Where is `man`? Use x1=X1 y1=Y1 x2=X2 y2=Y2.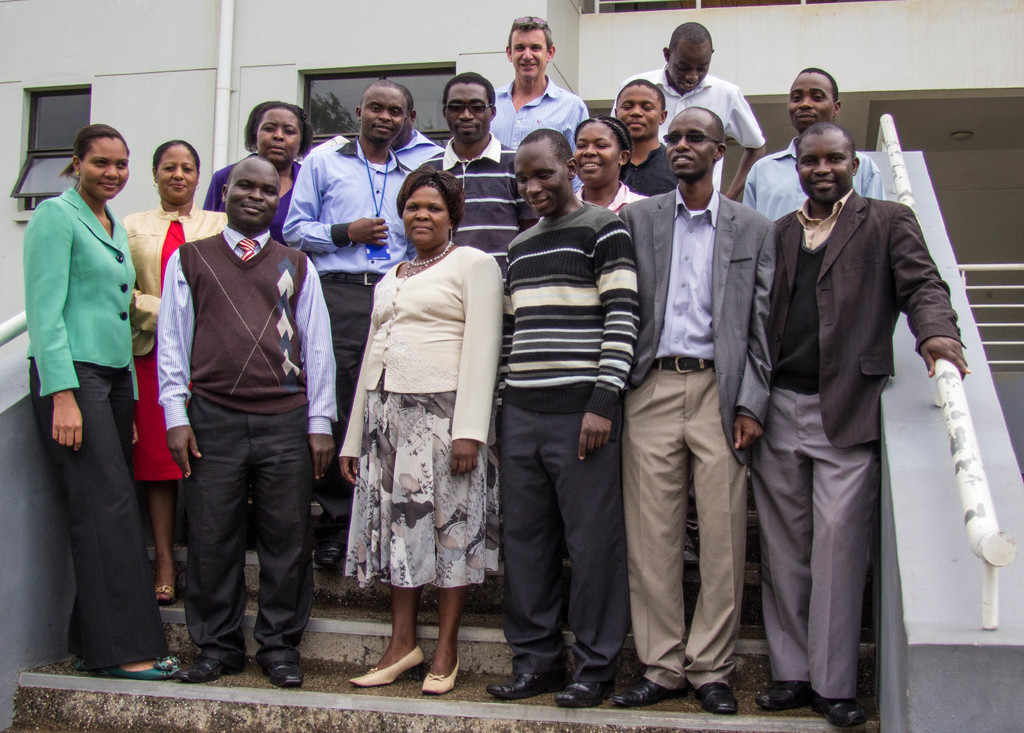
x1=419 y1=67 x2=542 y2=285.
